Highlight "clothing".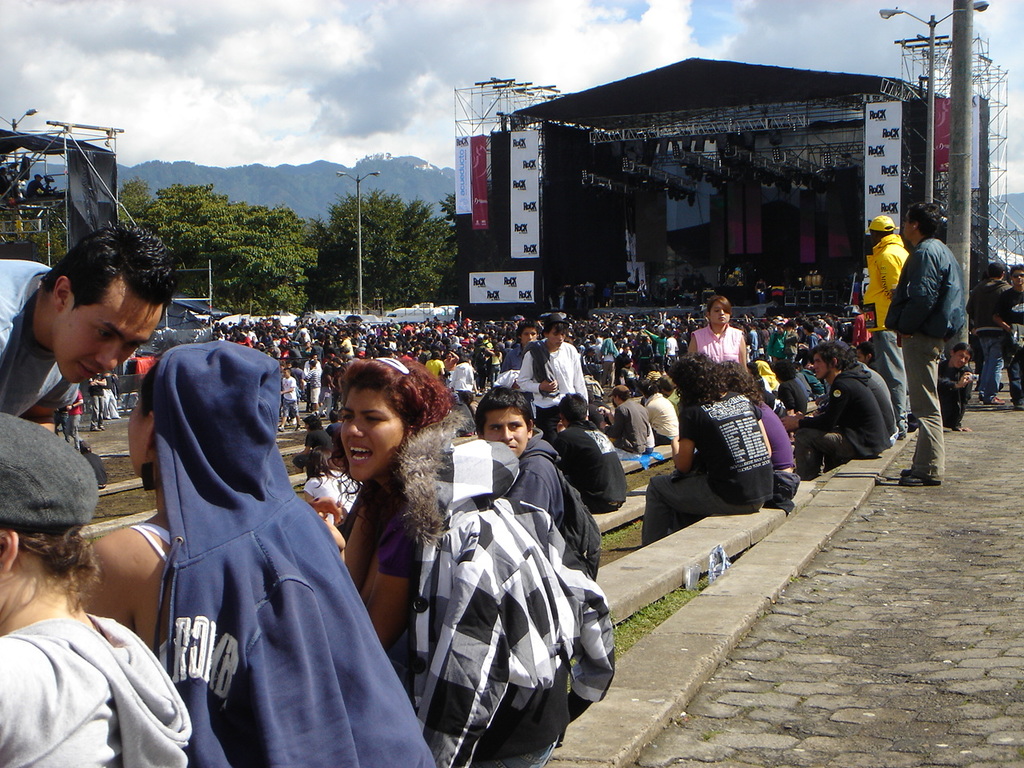
Highlighted region: detection(0, 248, 62, 410).
